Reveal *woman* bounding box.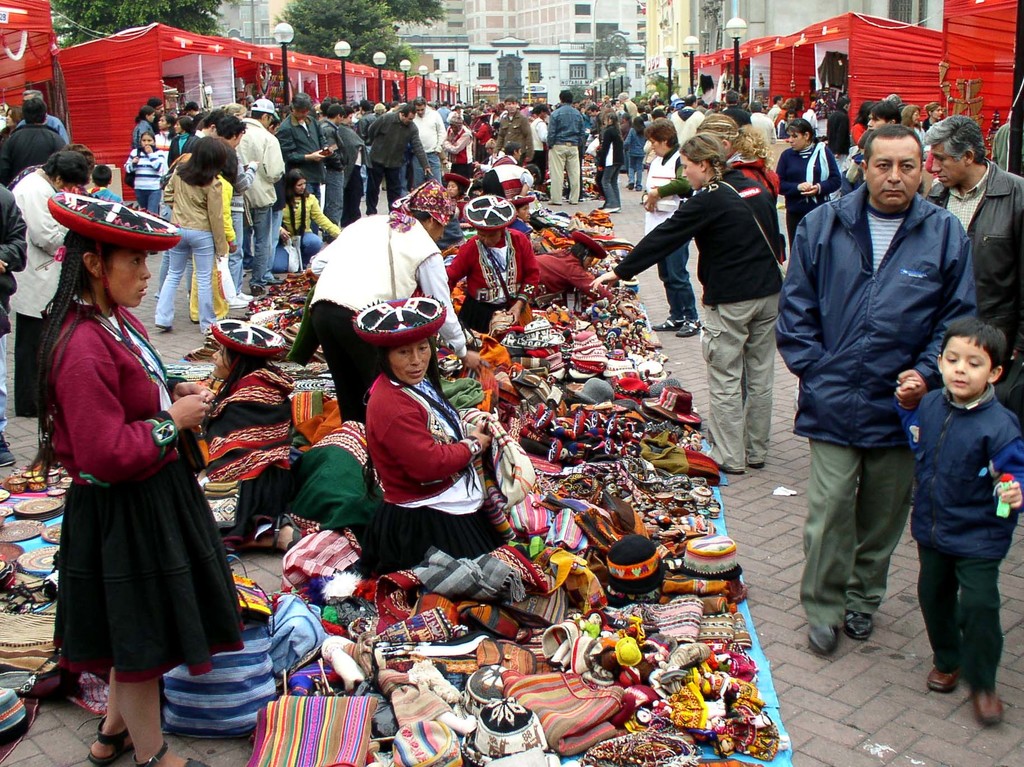
Revealed: (442,174,475,228).
